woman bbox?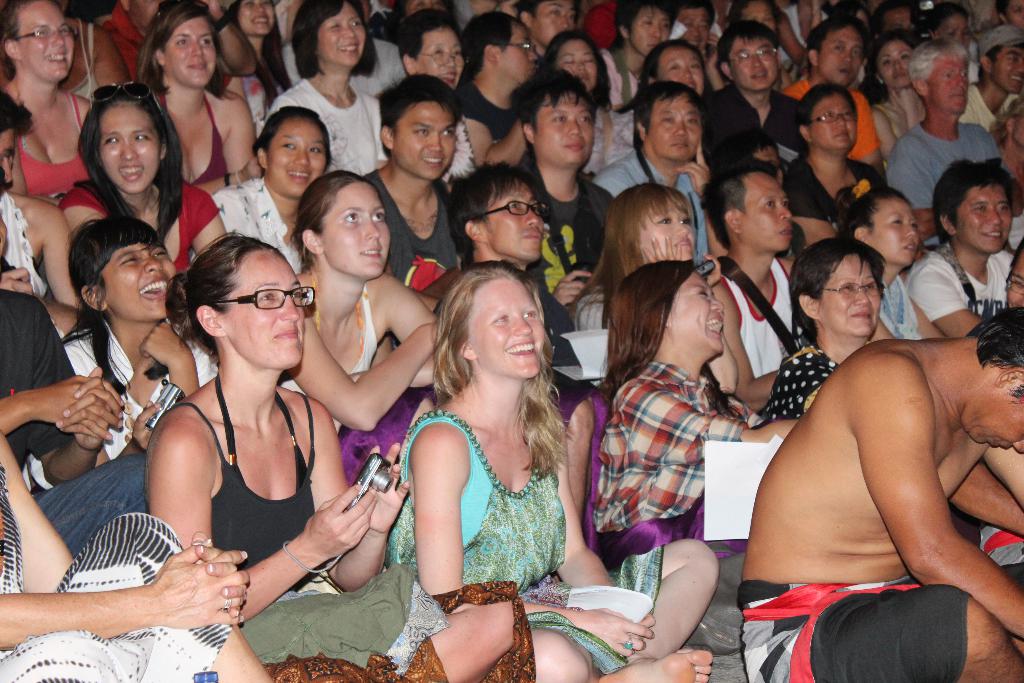
pyautogui.locateOnScreen(131, 0, 268, 202)
